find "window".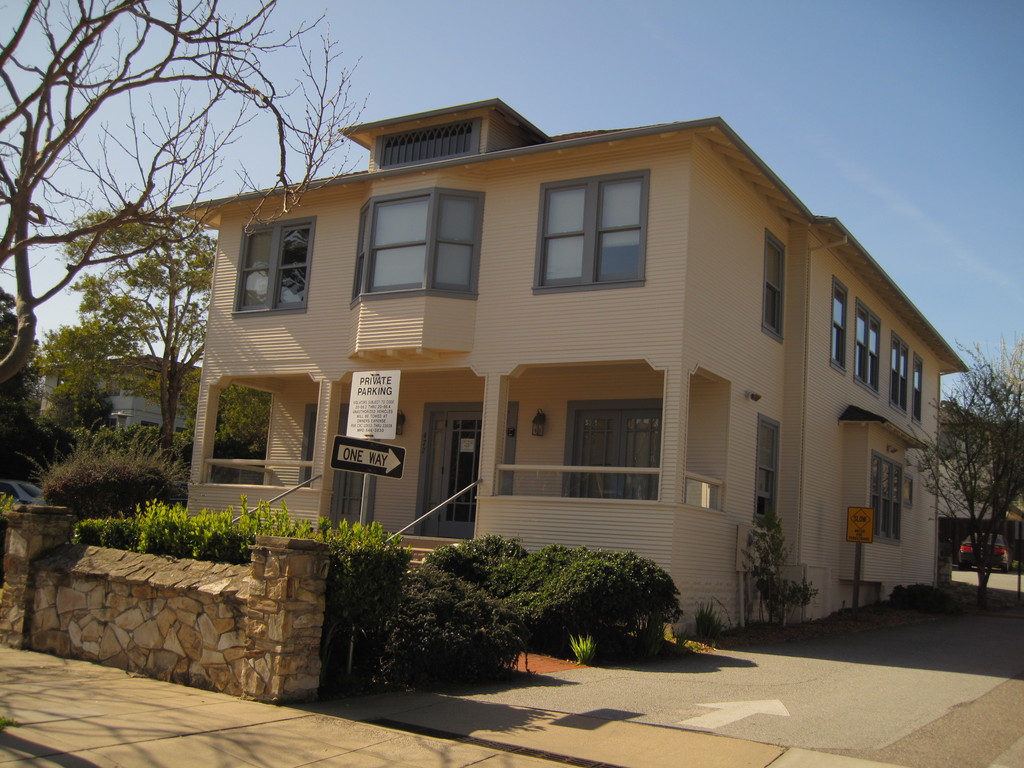
detection(763, 223, 783, 342).
